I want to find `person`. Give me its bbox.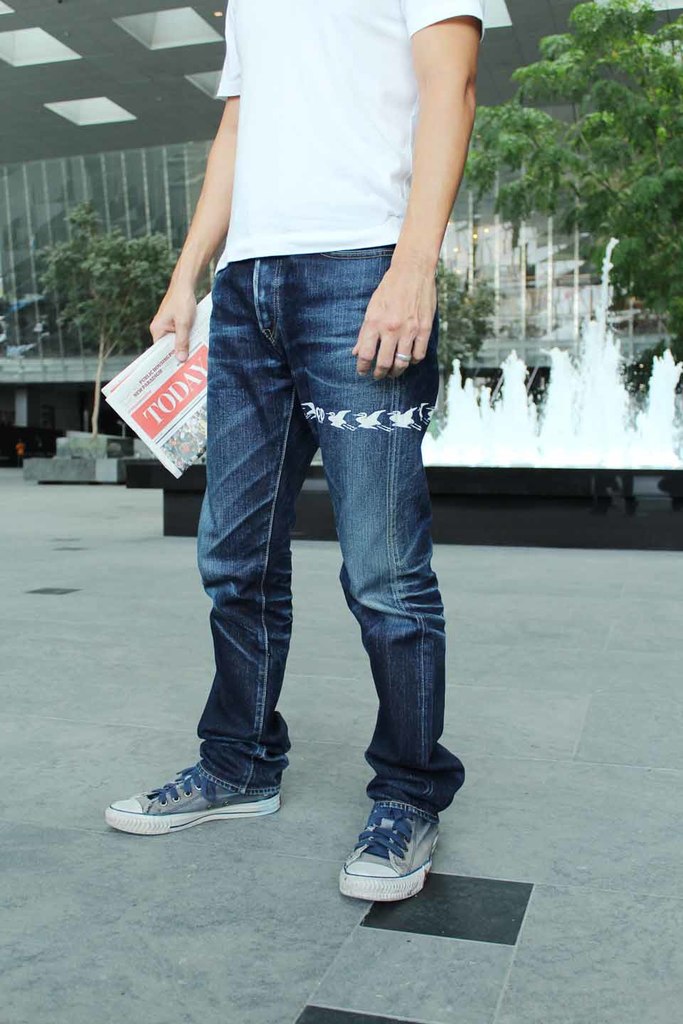
(left=144, top=0, right=482, bottom=865).
